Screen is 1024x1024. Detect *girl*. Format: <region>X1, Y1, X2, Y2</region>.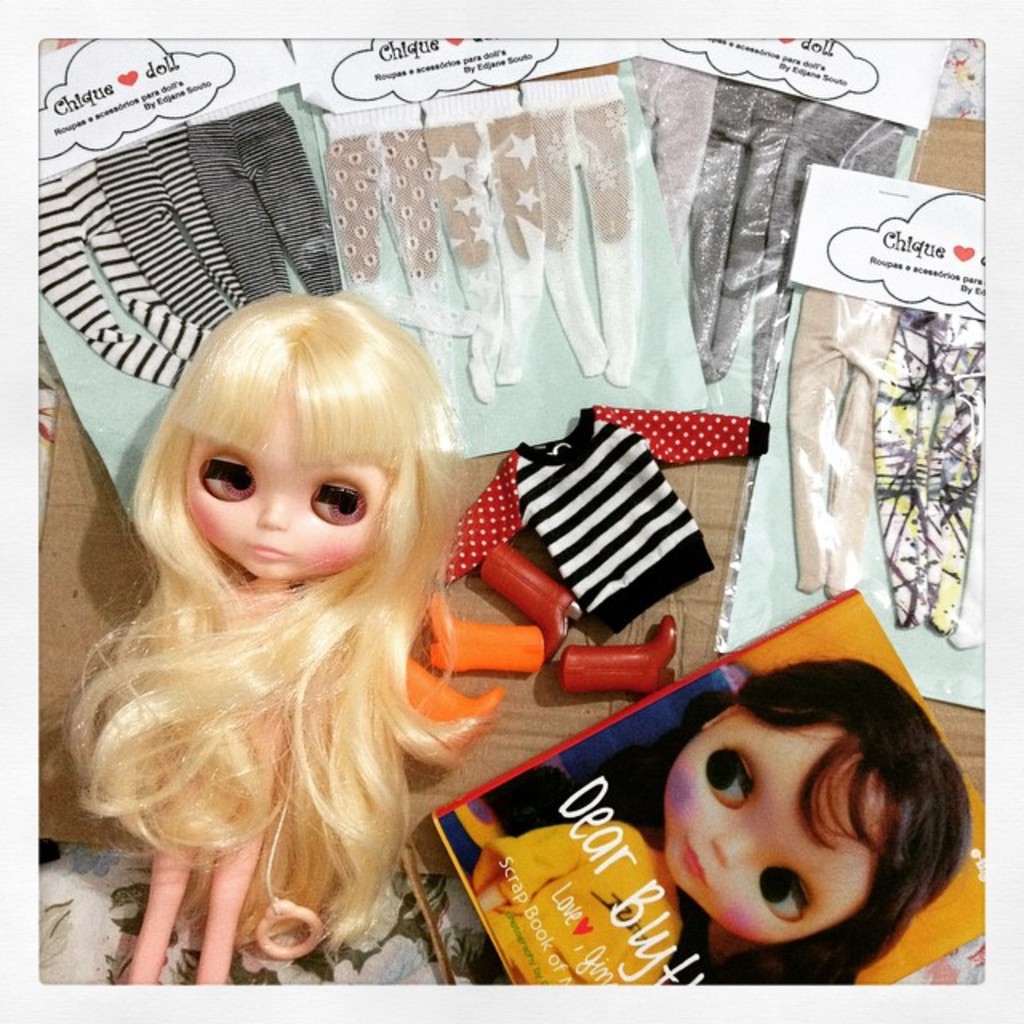
<region>464, 661, 974, 982</region>.
